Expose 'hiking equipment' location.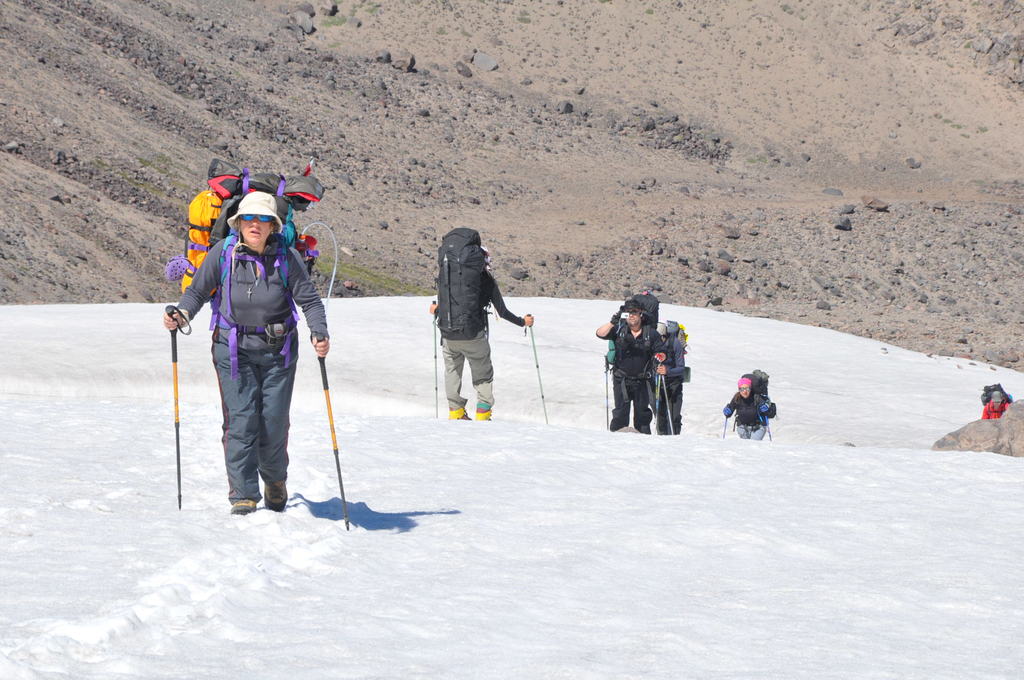
Exposed at (x1=160, y1=302, x2=193, y2=515).
